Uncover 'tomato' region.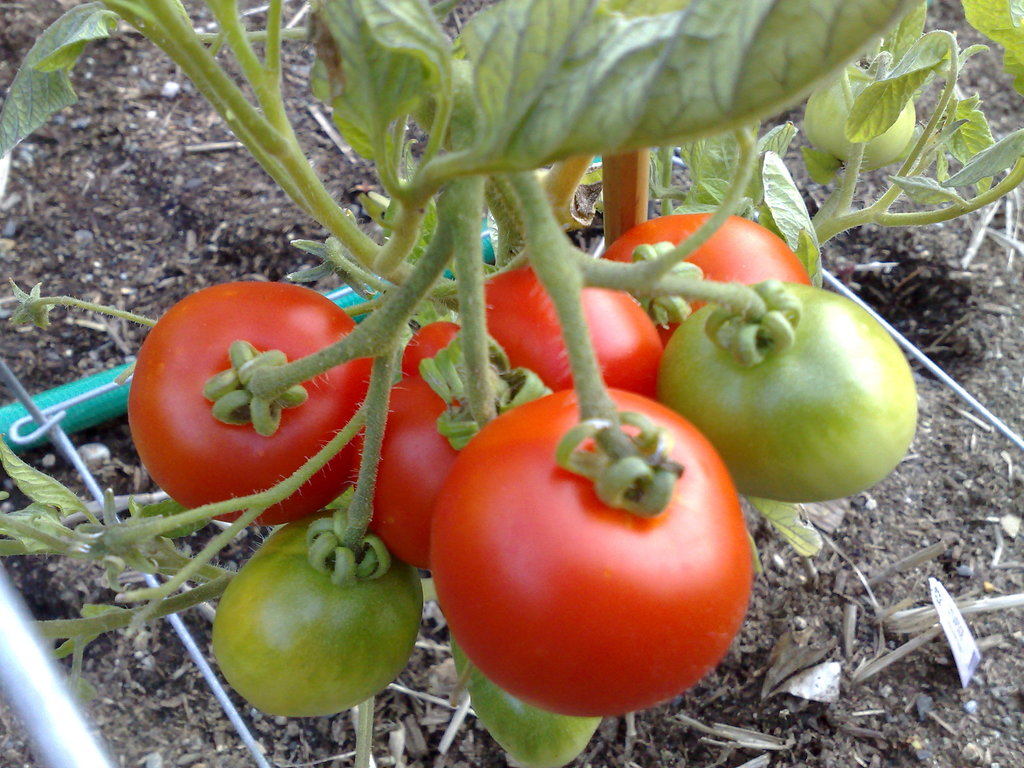
Uncovered: <box>480,266,666,388</box>.
